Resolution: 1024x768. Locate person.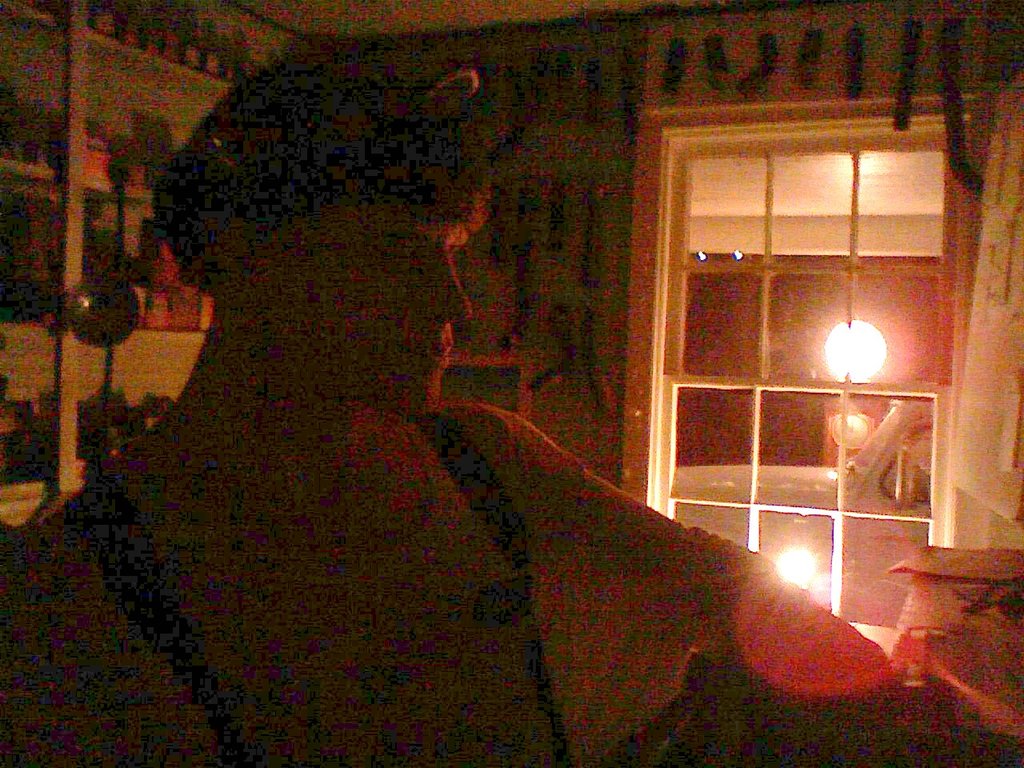
select_region(0, 66, 846, 767).
